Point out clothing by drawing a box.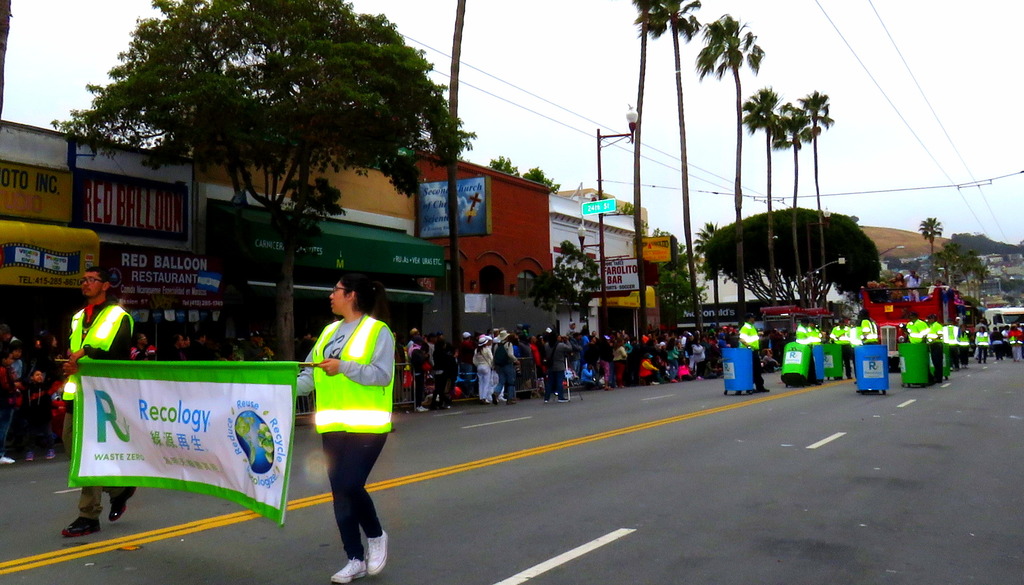
<region>737, 325, 766, 392</region>.
